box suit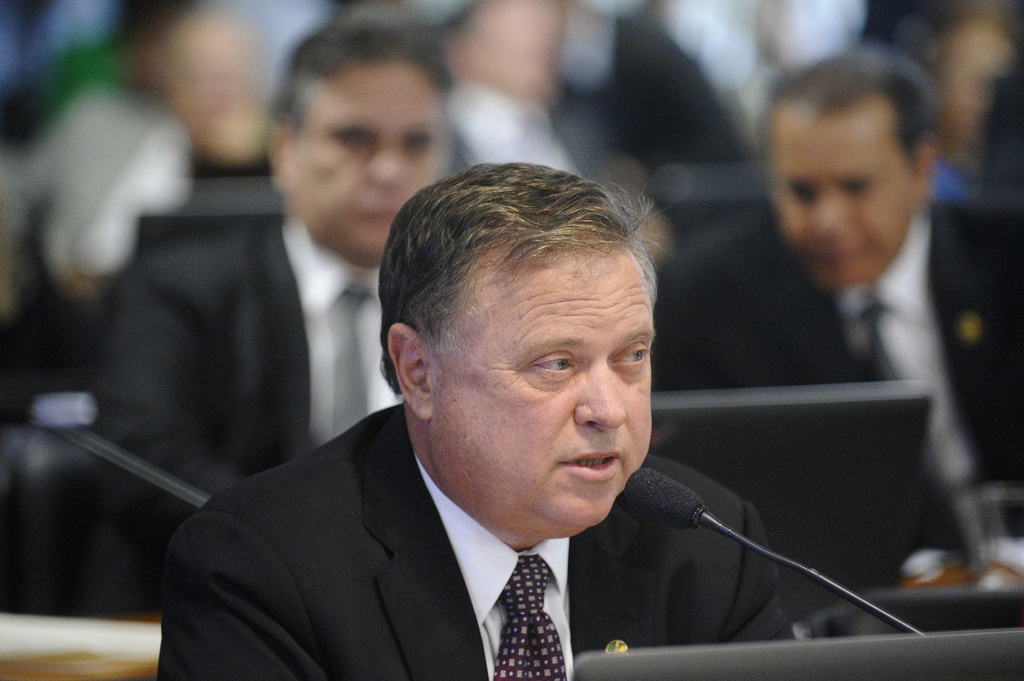
box=[159, 336, 778, 679]
